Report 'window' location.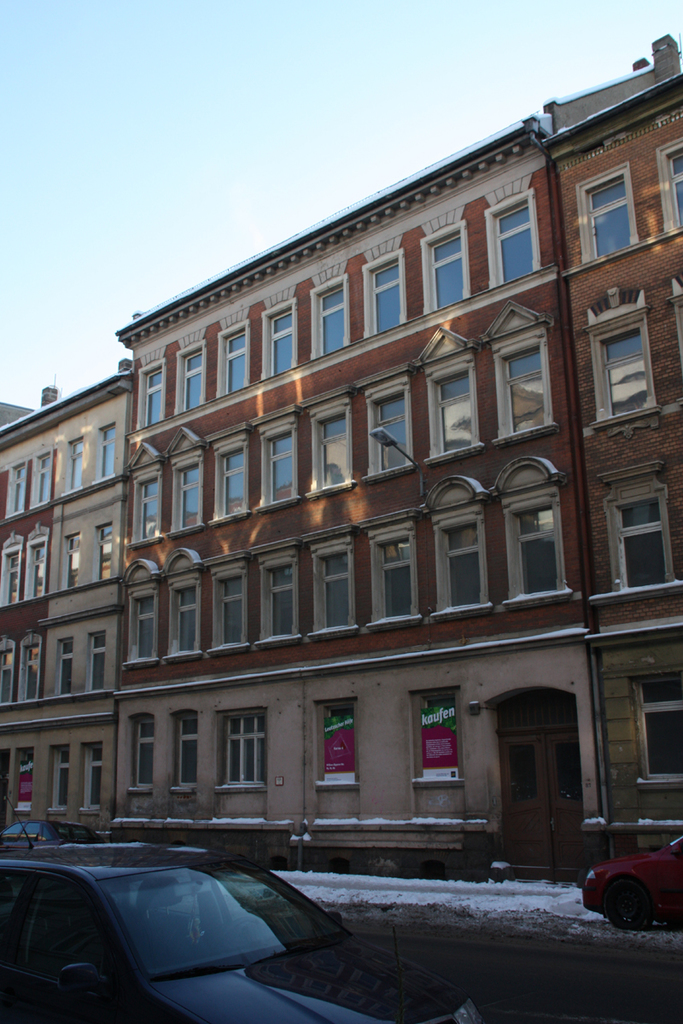
Report: region(597, 468, 682, 596).
